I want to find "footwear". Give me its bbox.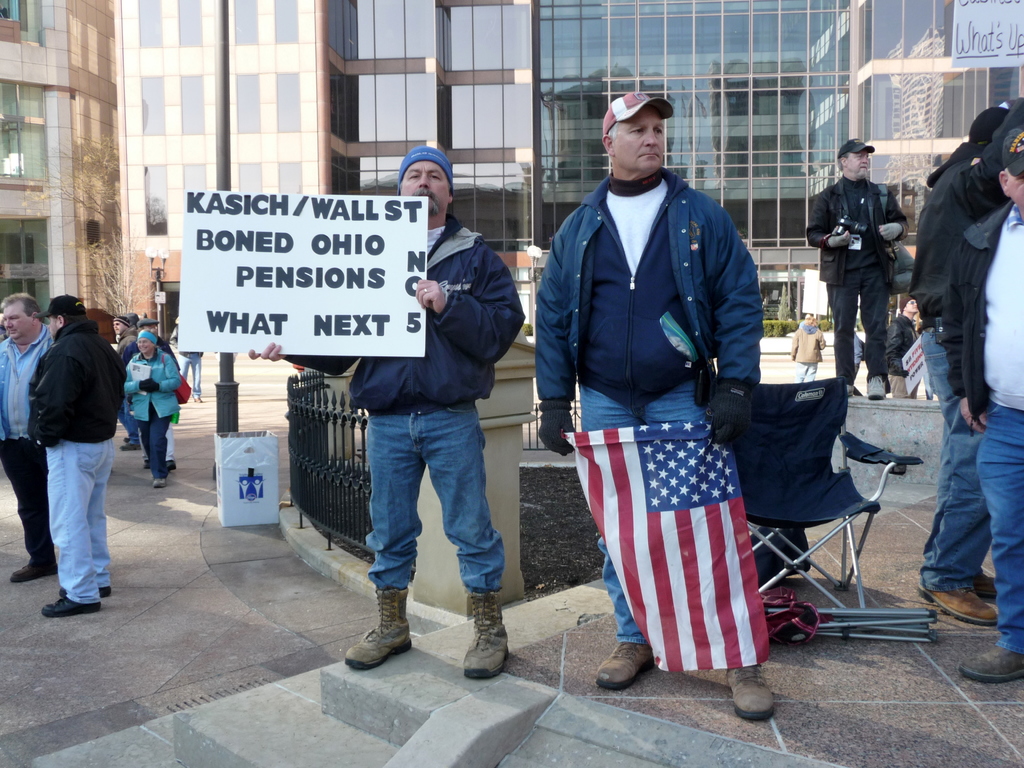
(724,661,776,722).
